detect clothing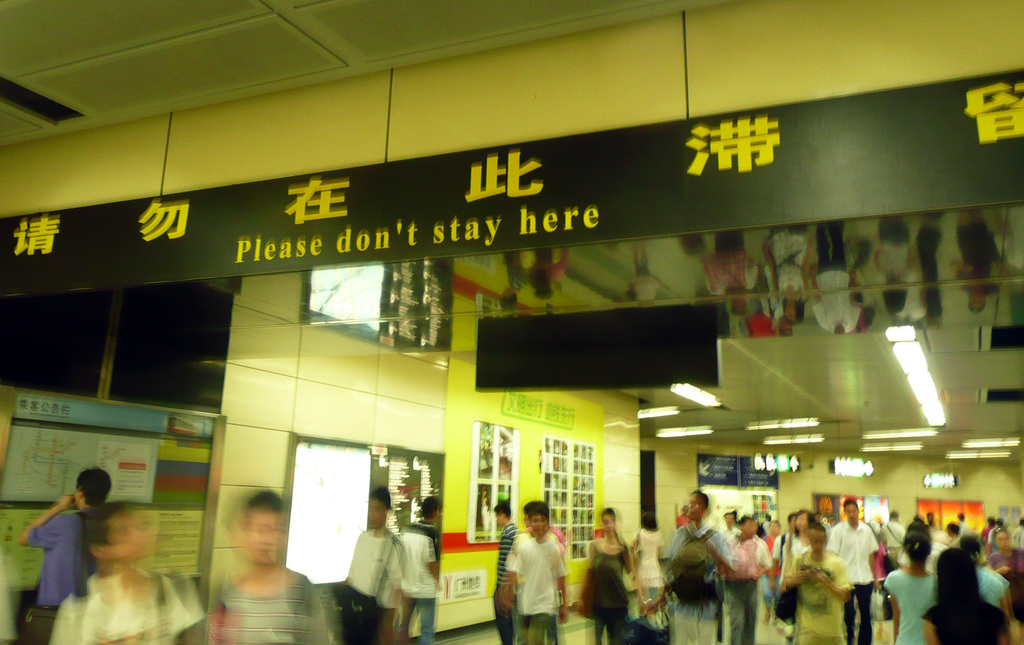
rect(509, 522, 564, 595)
